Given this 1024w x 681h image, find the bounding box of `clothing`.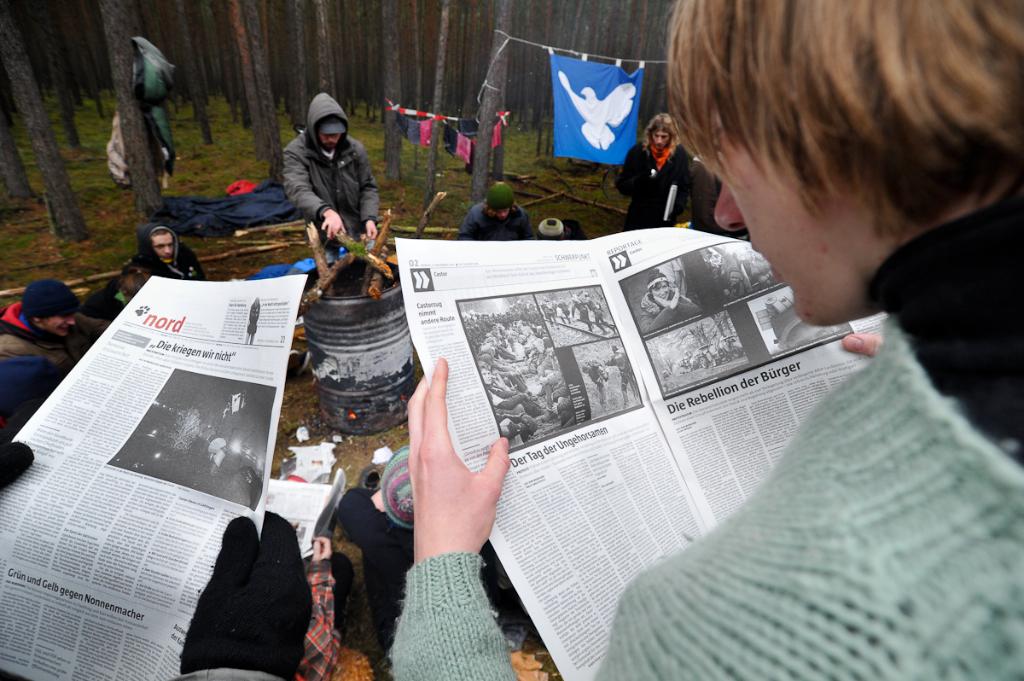
select_region(123, 216, 200, 286).
